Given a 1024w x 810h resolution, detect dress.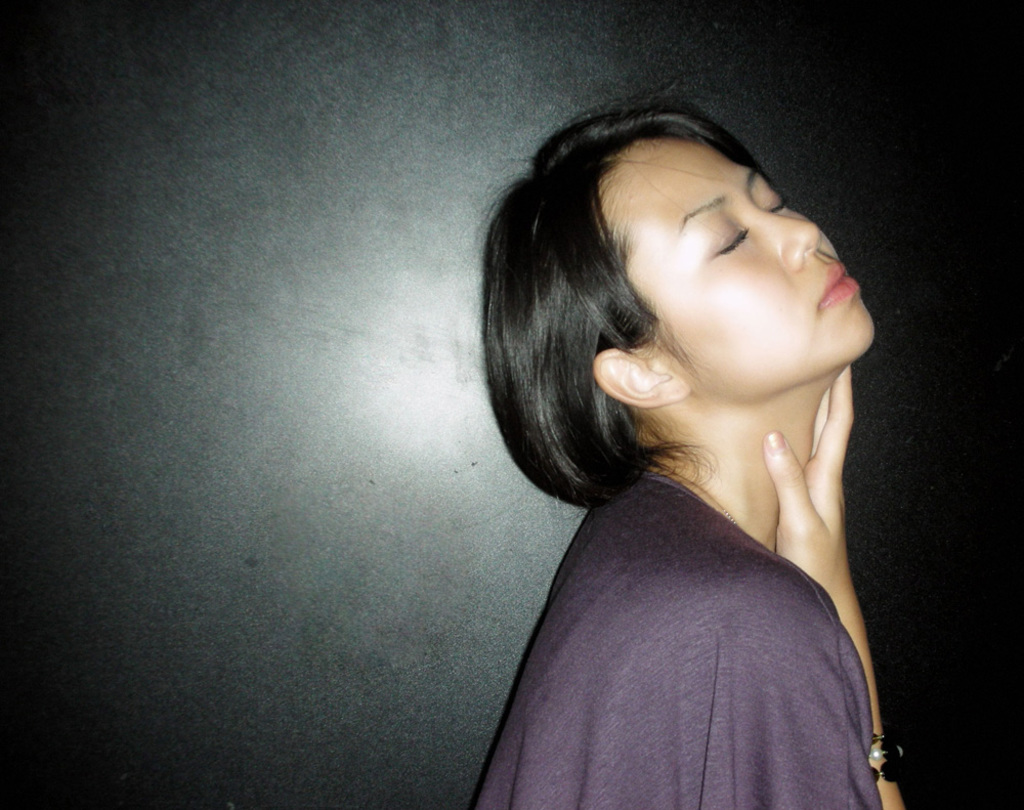
(478, 474, 883, 809).
